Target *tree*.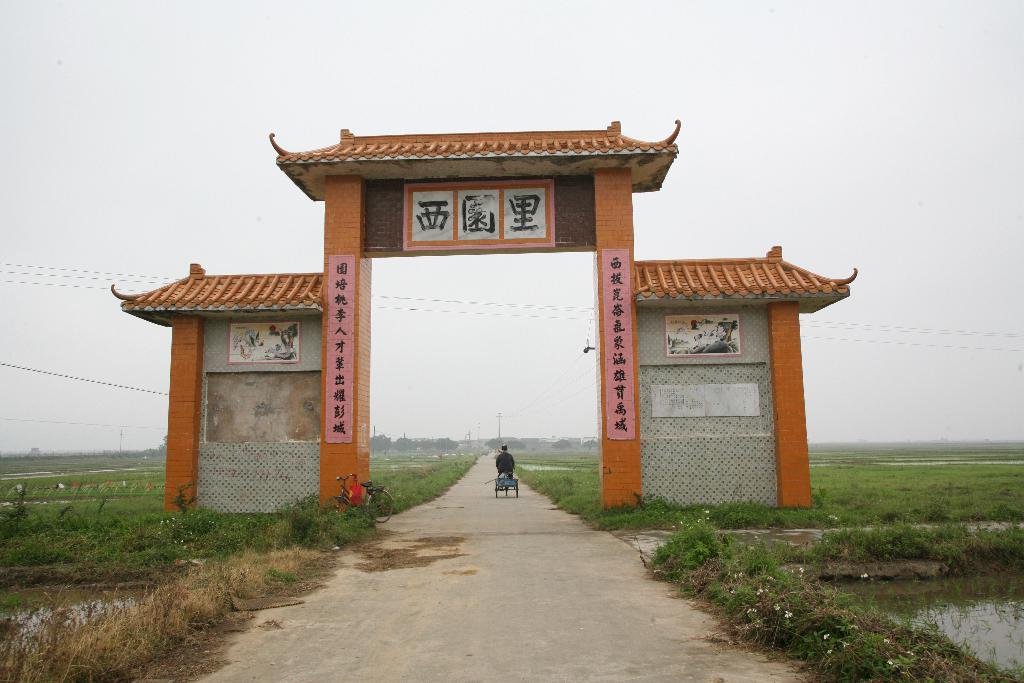
Target region: <box>367,434,390,446</box>.
